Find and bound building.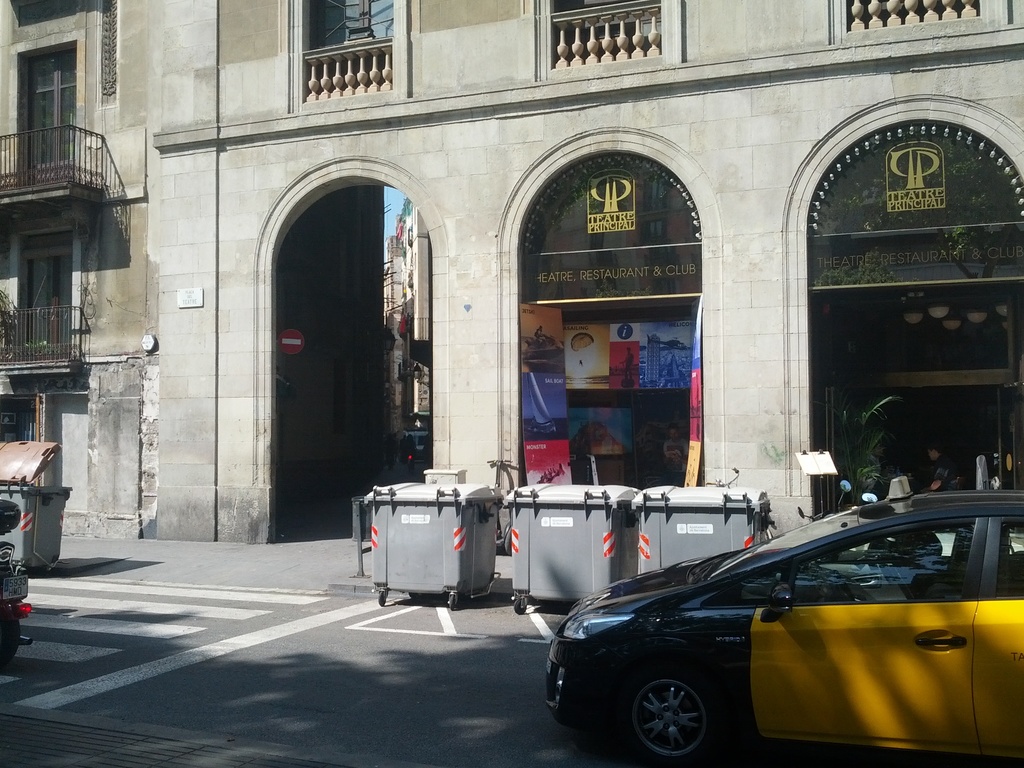
Bound: x1=155 y1=0 x2=1023 y2=547.
